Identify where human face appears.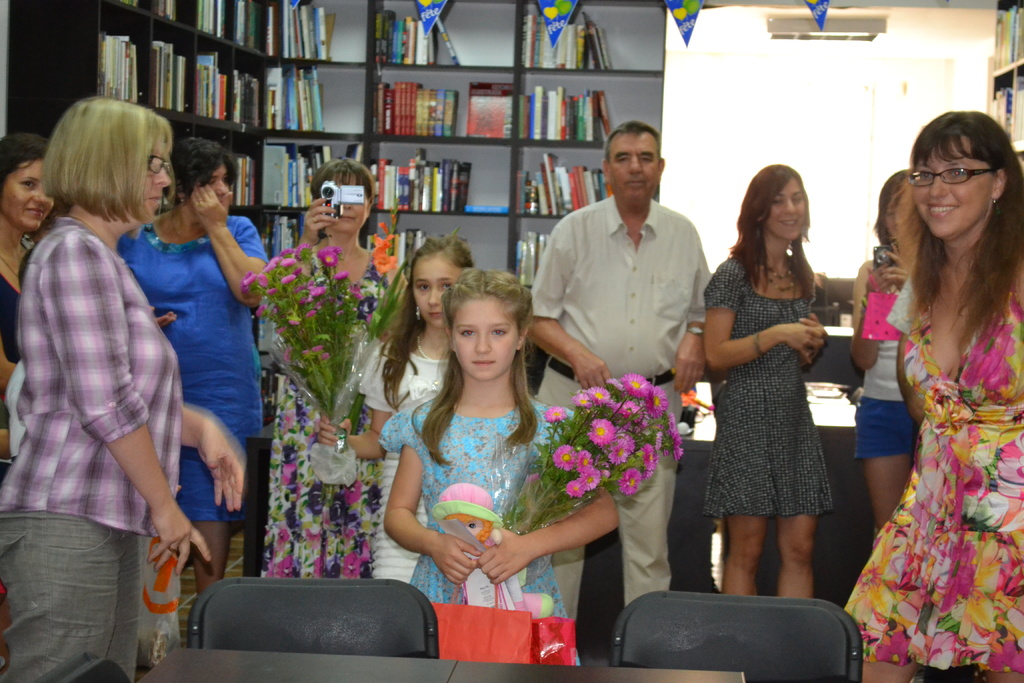
Appears at BBox(453, 299, 518, 379).
